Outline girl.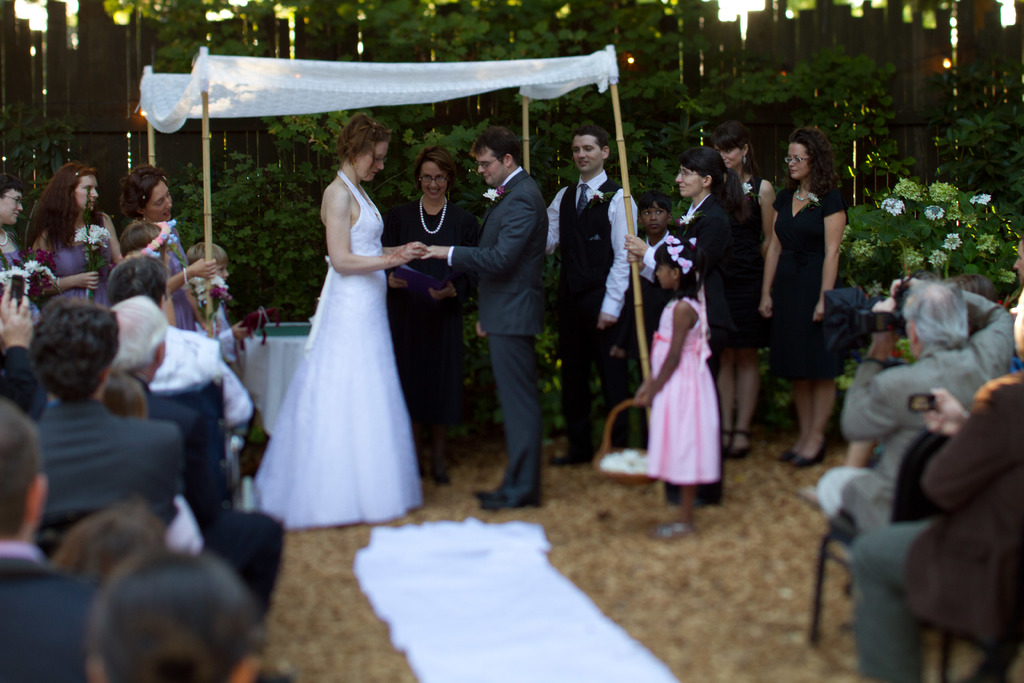
Outline: x1=618 y1=142 x2=741 y2=379.
